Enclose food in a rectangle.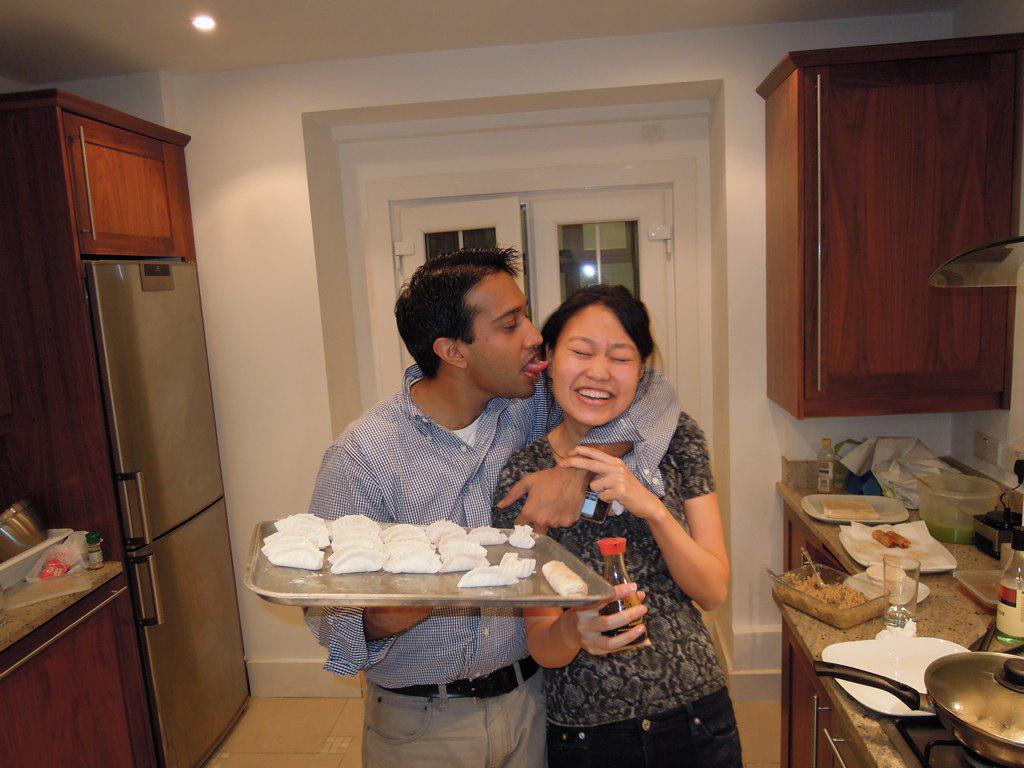
774:573:887:632.
